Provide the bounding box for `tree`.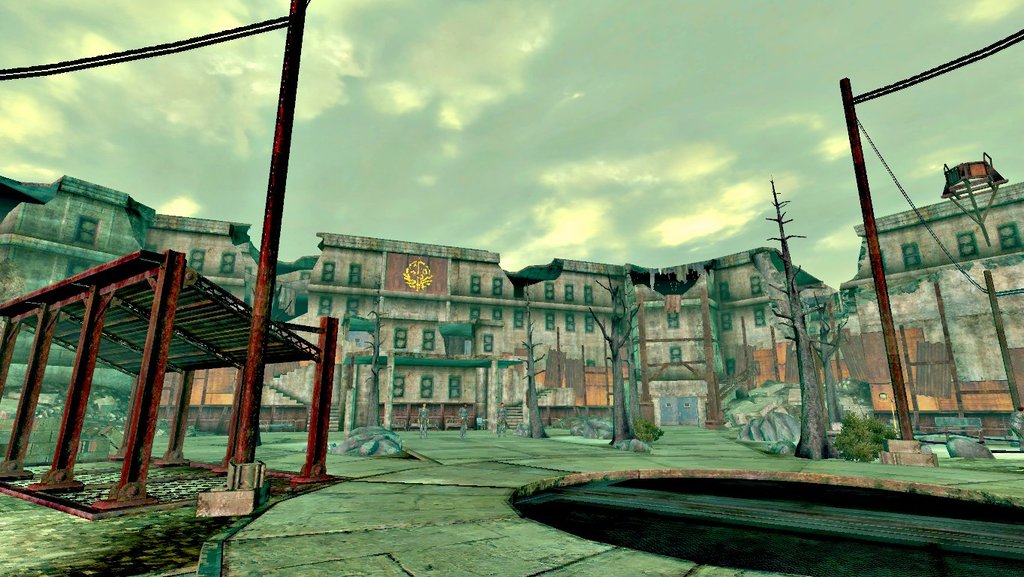
524,288,558,437.
